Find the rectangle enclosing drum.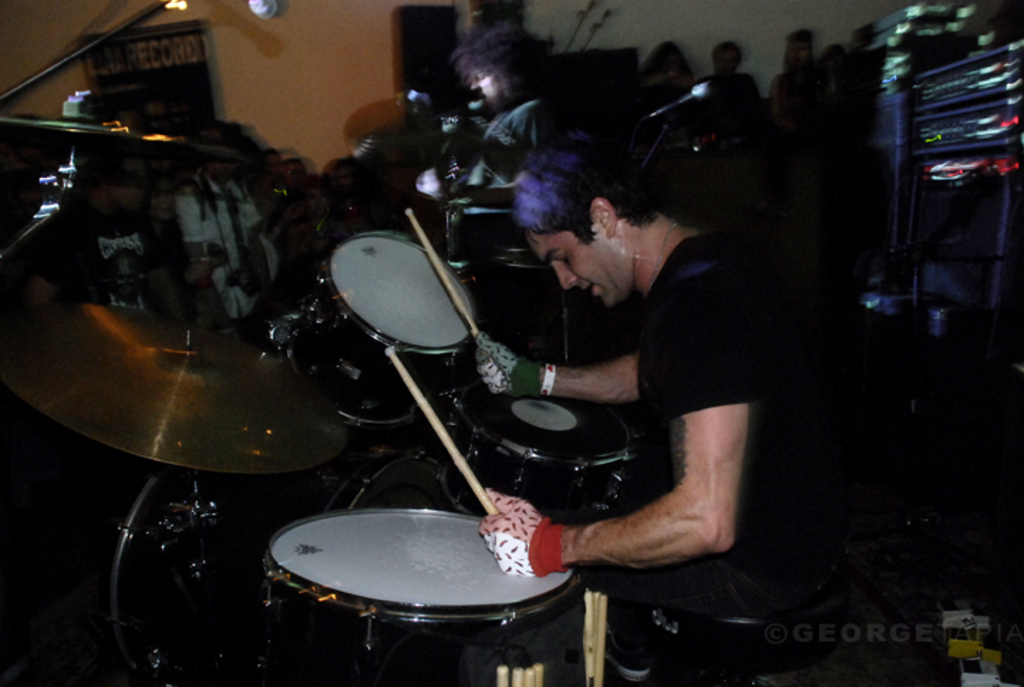
Rect(257, 499, 567, 686).
